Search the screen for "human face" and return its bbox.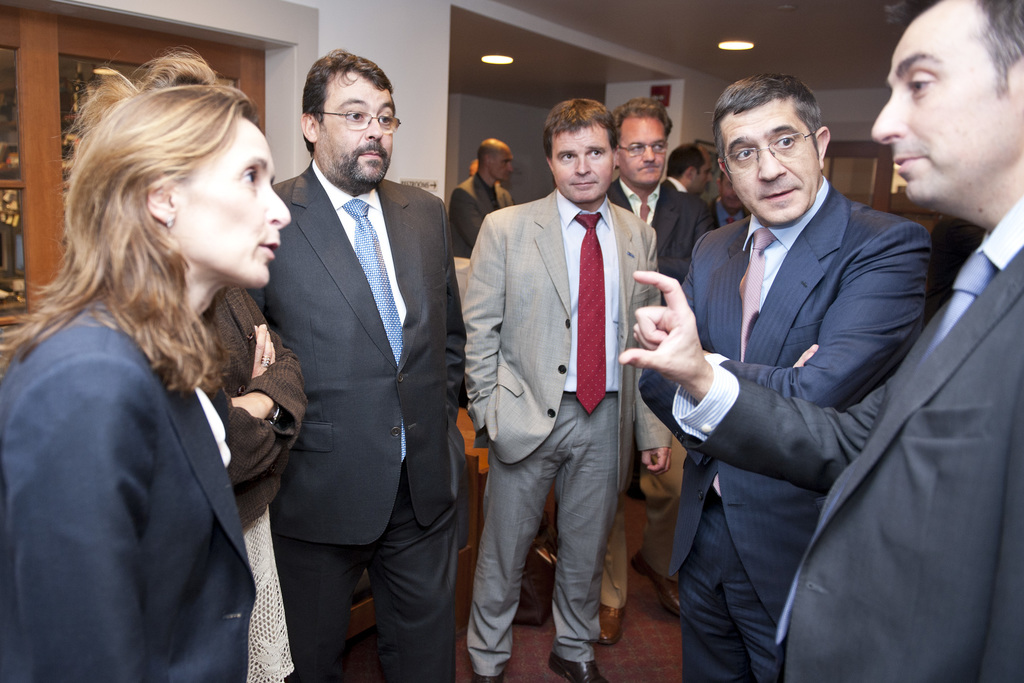
Found: 694 156 713 197.
